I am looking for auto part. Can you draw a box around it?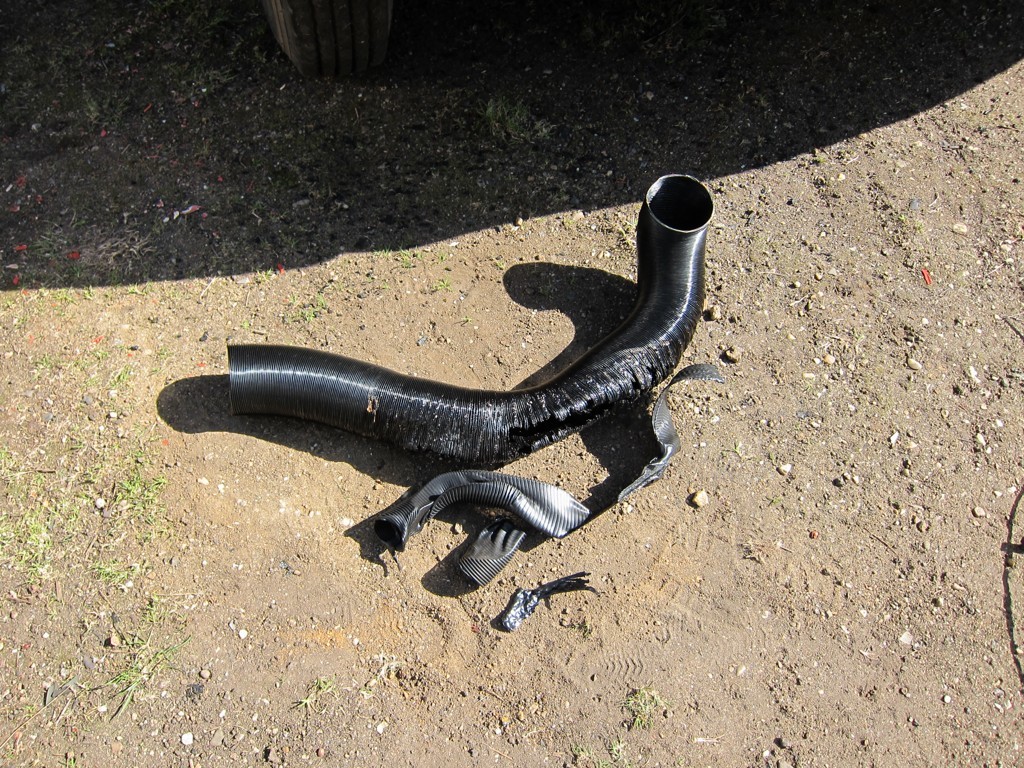
Sure, the bounding box is select_region(227, 173, 714, 473).
